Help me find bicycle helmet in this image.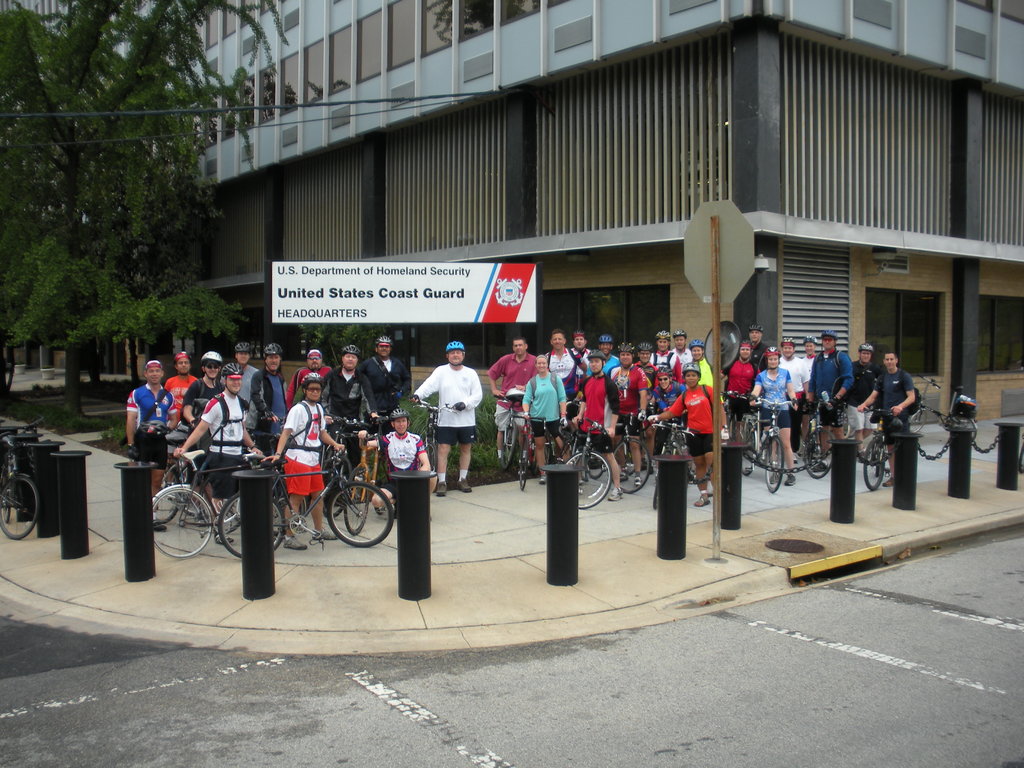
Found it: pyautogui.locateOnScreen(375, 337, 394, 344).
